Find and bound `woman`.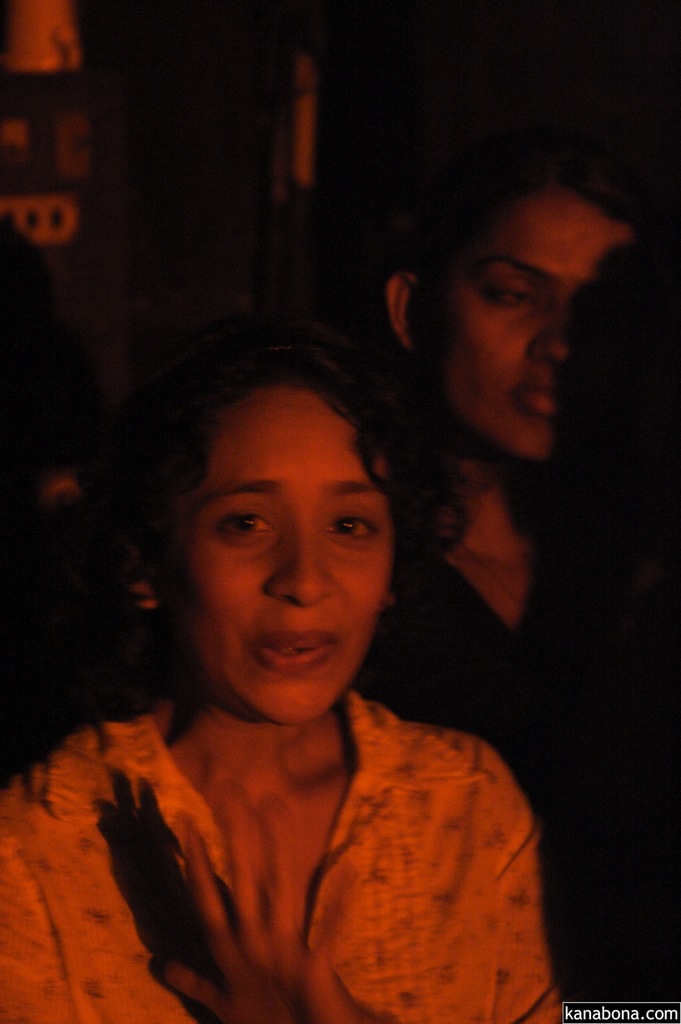
Bound: x1=342, y1=143, x2=680, y2=1023.
